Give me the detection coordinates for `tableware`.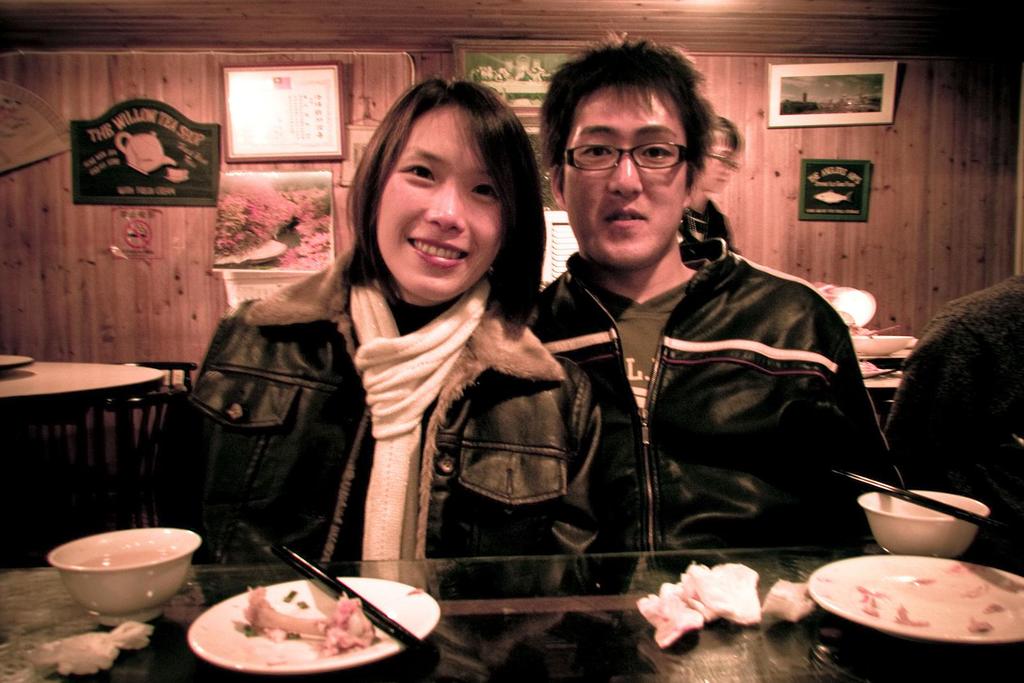
[282, 542, 442, 668].
